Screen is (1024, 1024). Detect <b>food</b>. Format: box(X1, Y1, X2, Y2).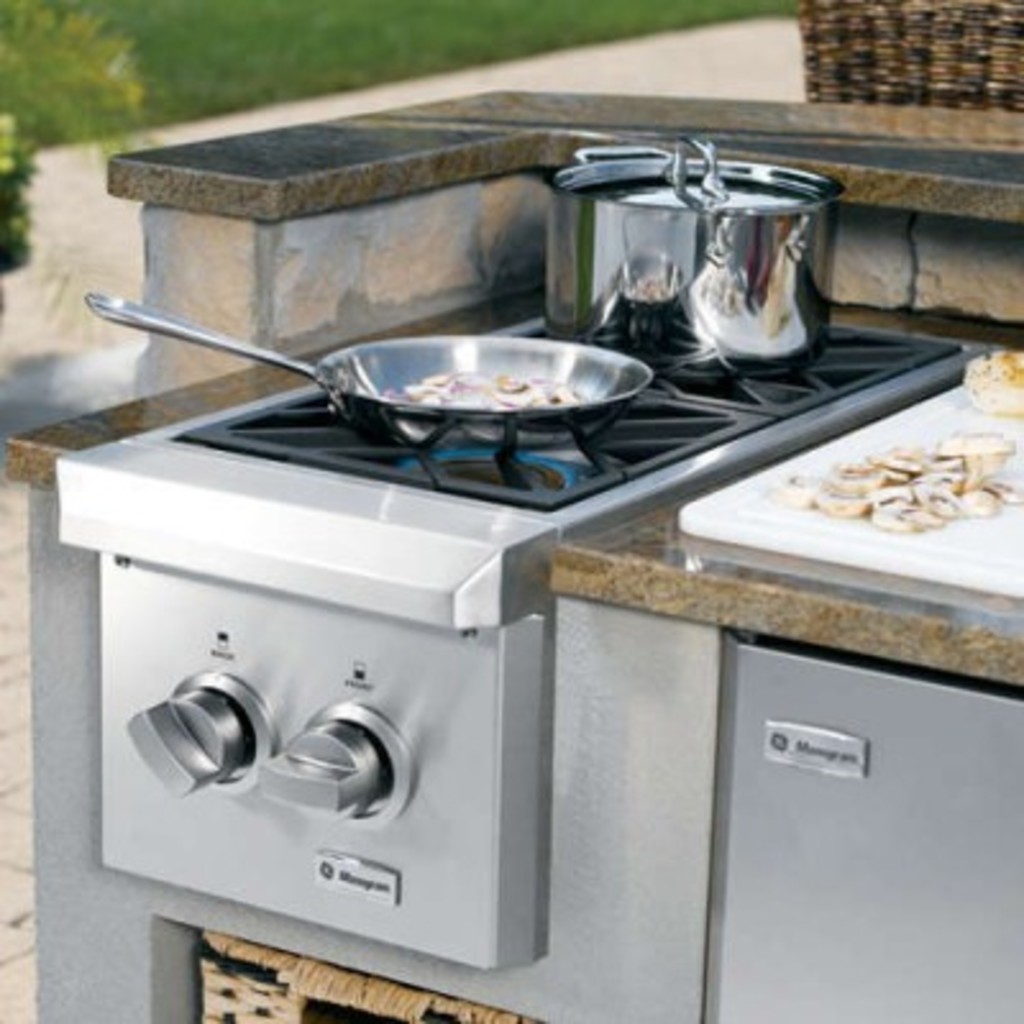
box(957, 346, 1021, 415).
